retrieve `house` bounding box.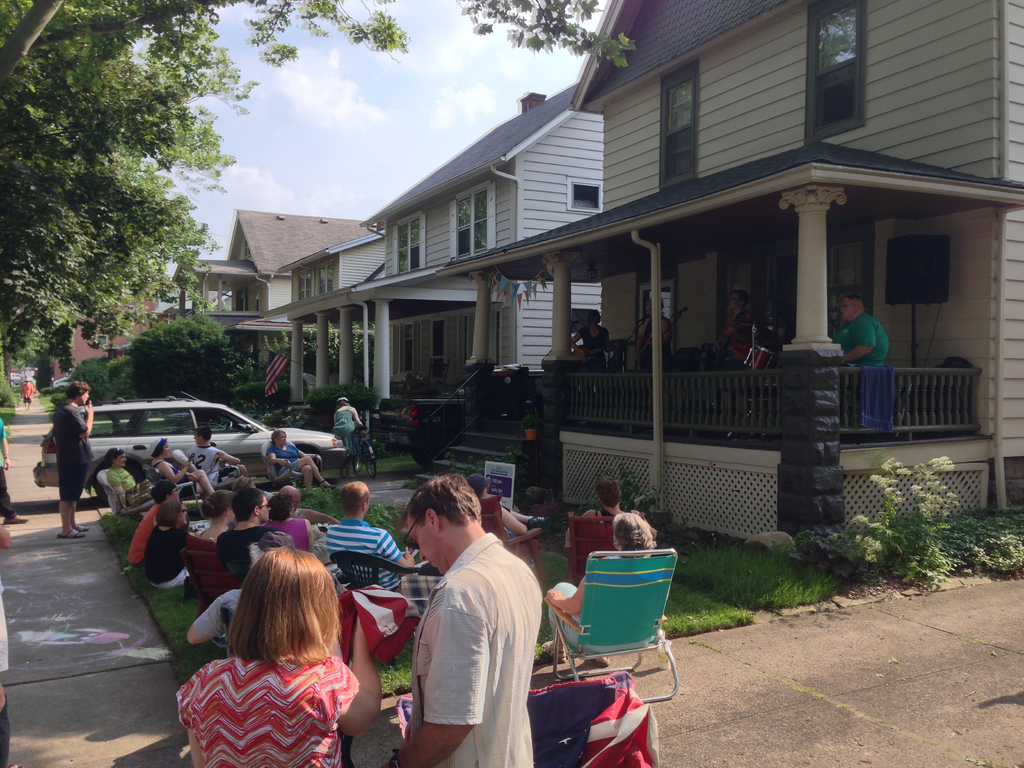
Bounding box: [38,288,161,394].
